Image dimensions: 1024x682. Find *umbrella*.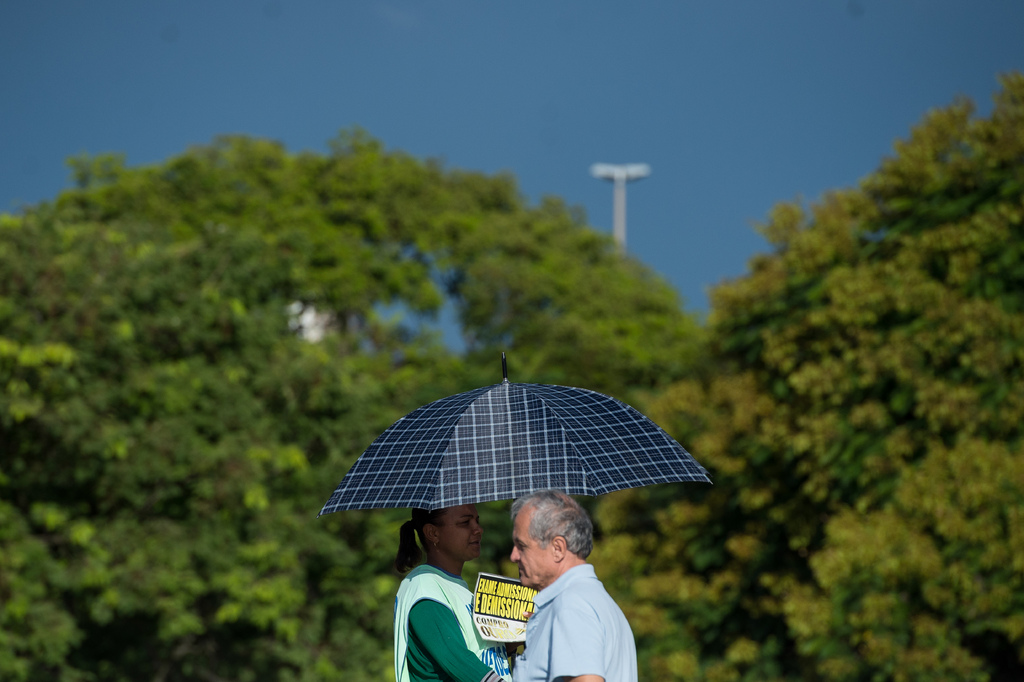
<region>318, 353, 709, 649</region>.
